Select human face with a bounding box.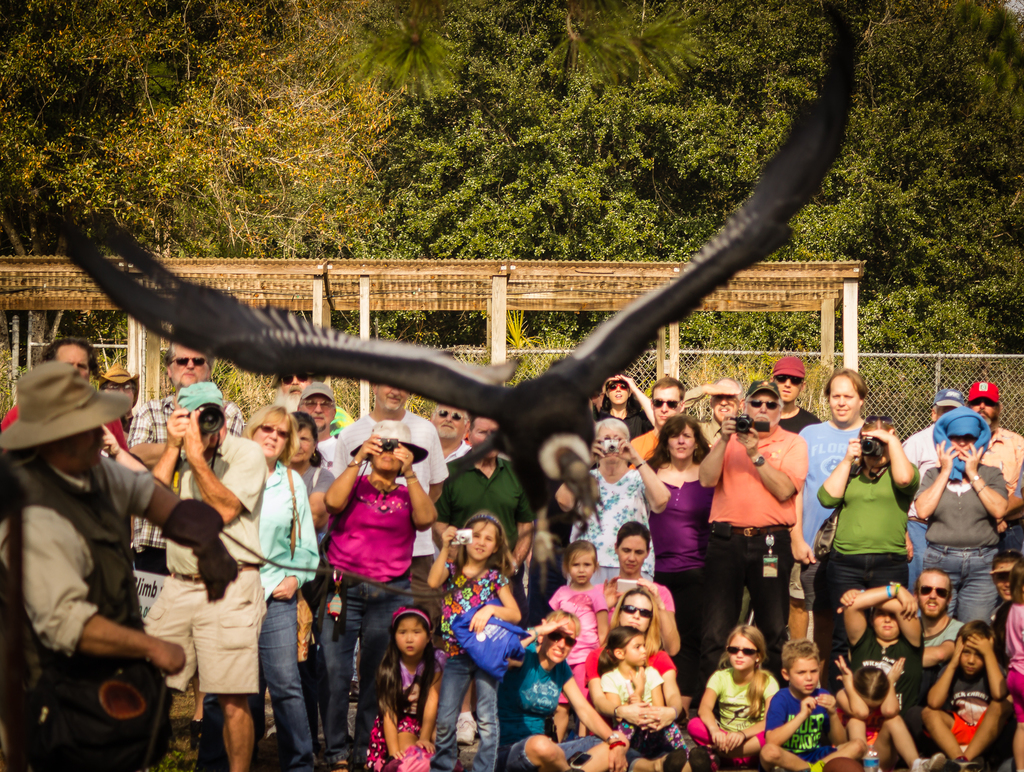
60 428 106 468.
